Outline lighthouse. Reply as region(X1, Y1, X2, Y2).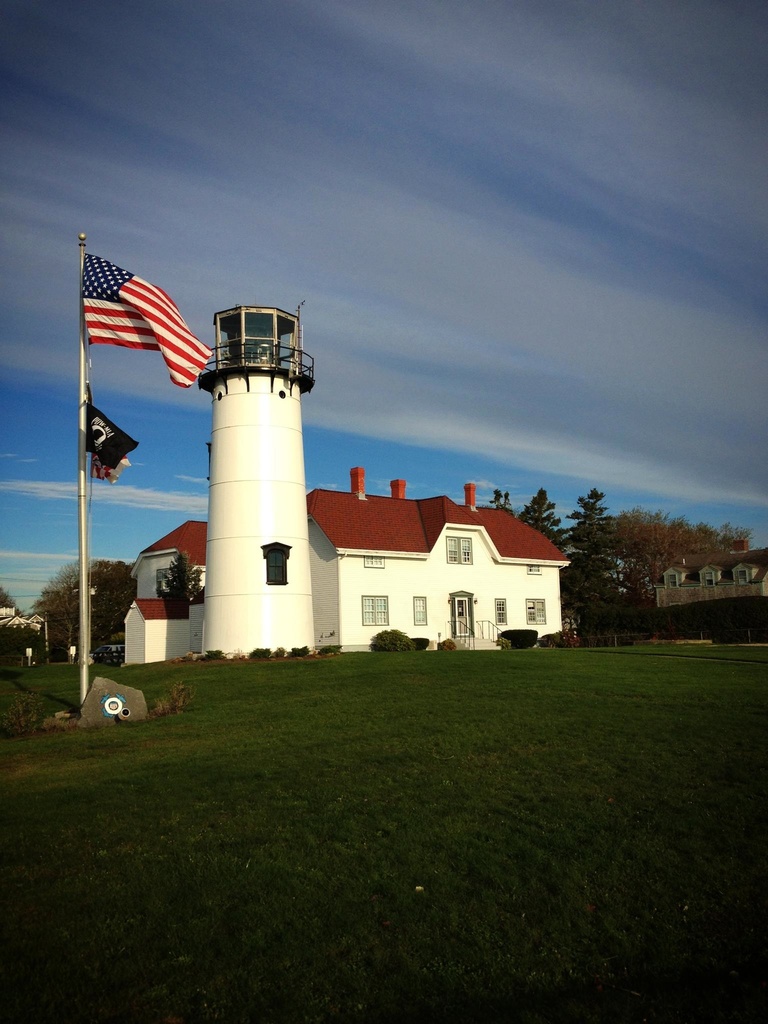
region(197, 298, 317, 659).
